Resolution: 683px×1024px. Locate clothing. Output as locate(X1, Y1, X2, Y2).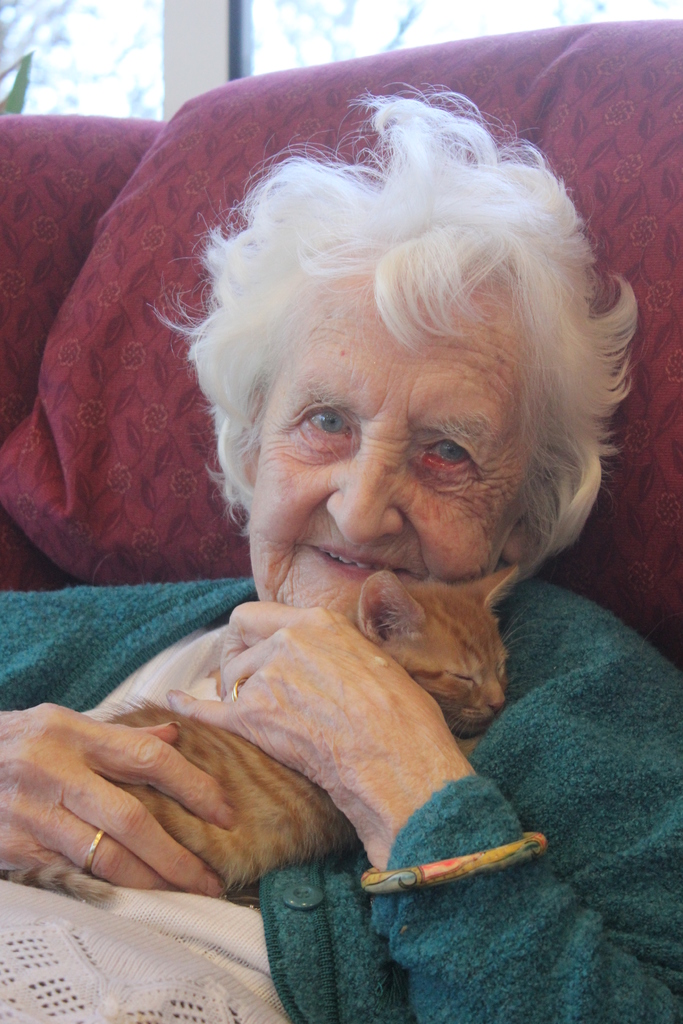
locate(0, 577, 682, 1023).
